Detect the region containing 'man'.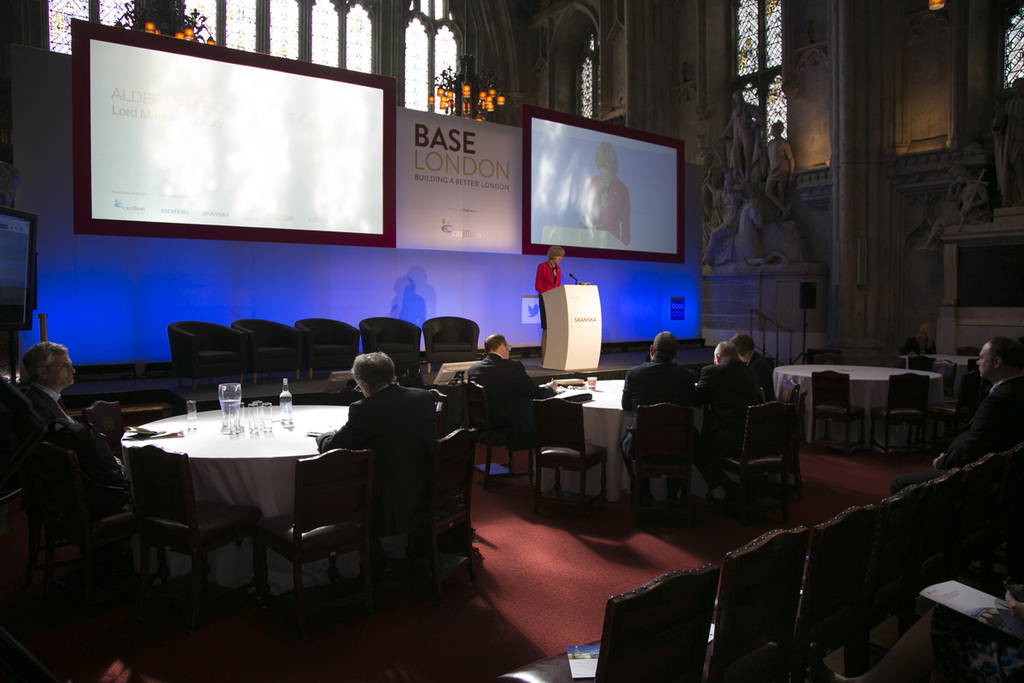
l=695, t=338, r=764, b=453.
